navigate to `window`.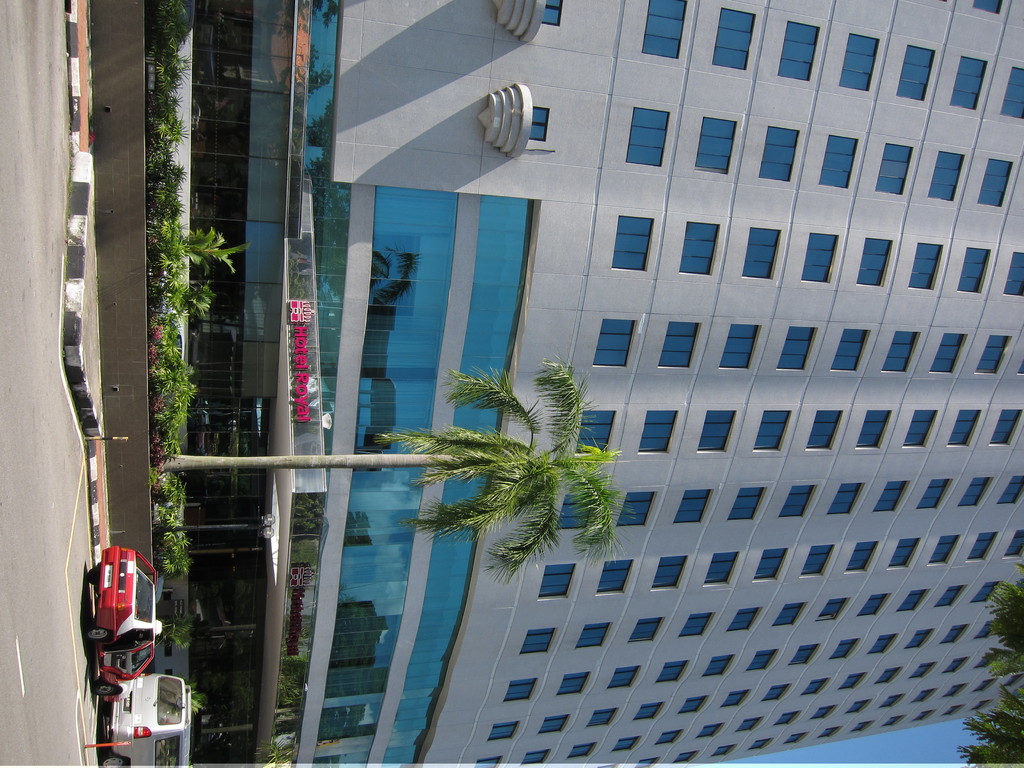
Navigation target: bbox(572, 403, 621, 463).
